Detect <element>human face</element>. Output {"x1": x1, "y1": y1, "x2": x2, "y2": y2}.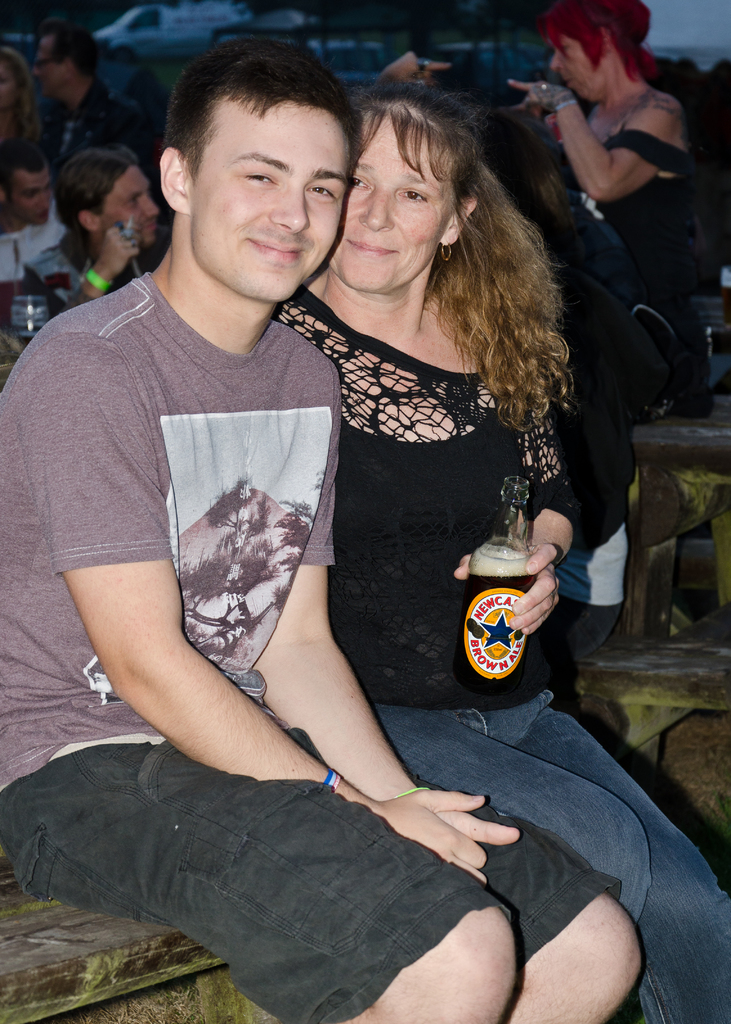
{"x1": 181, "y1": 99, "x2": 344, "y2": 298}.
